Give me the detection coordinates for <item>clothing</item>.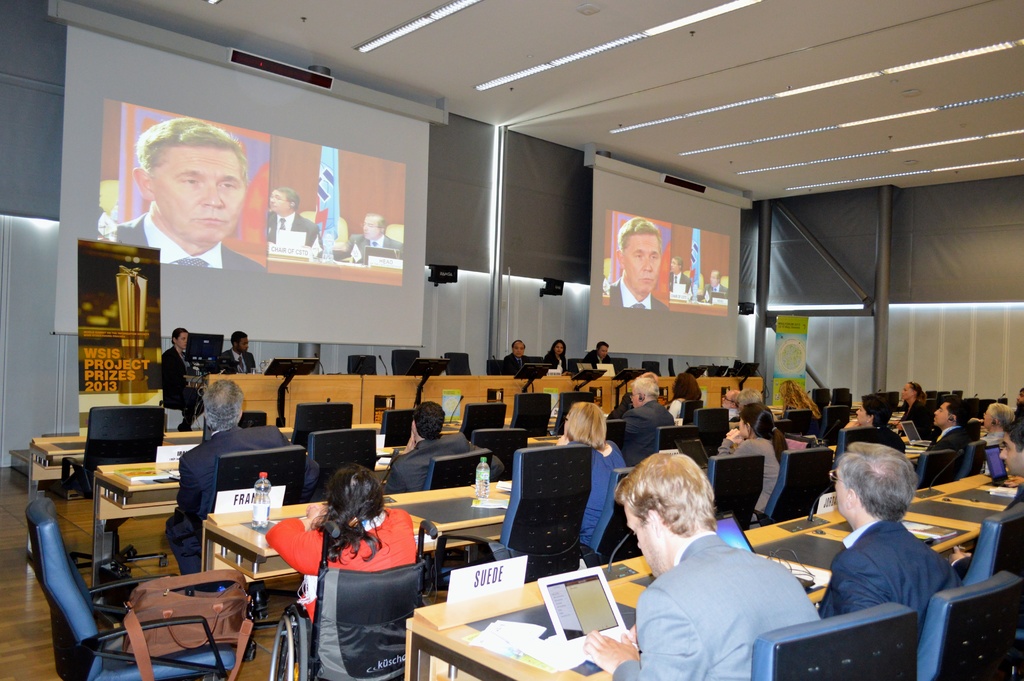
pyautogui.locateOnScreen(605, 394, 636, 422).
